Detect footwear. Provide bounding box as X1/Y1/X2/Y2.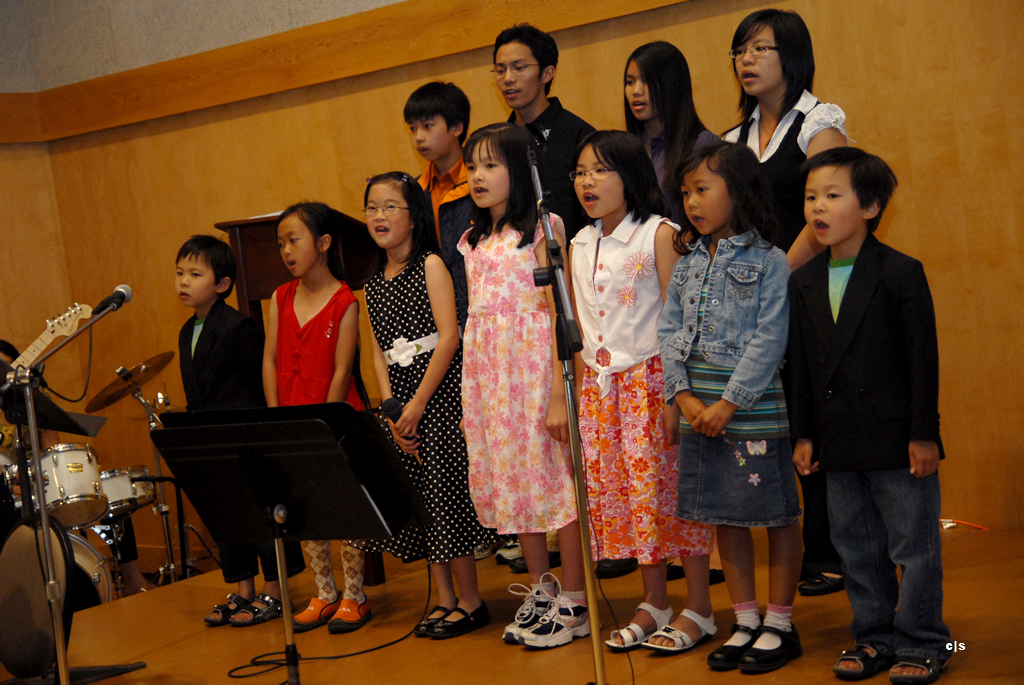
292/594/345/631.
